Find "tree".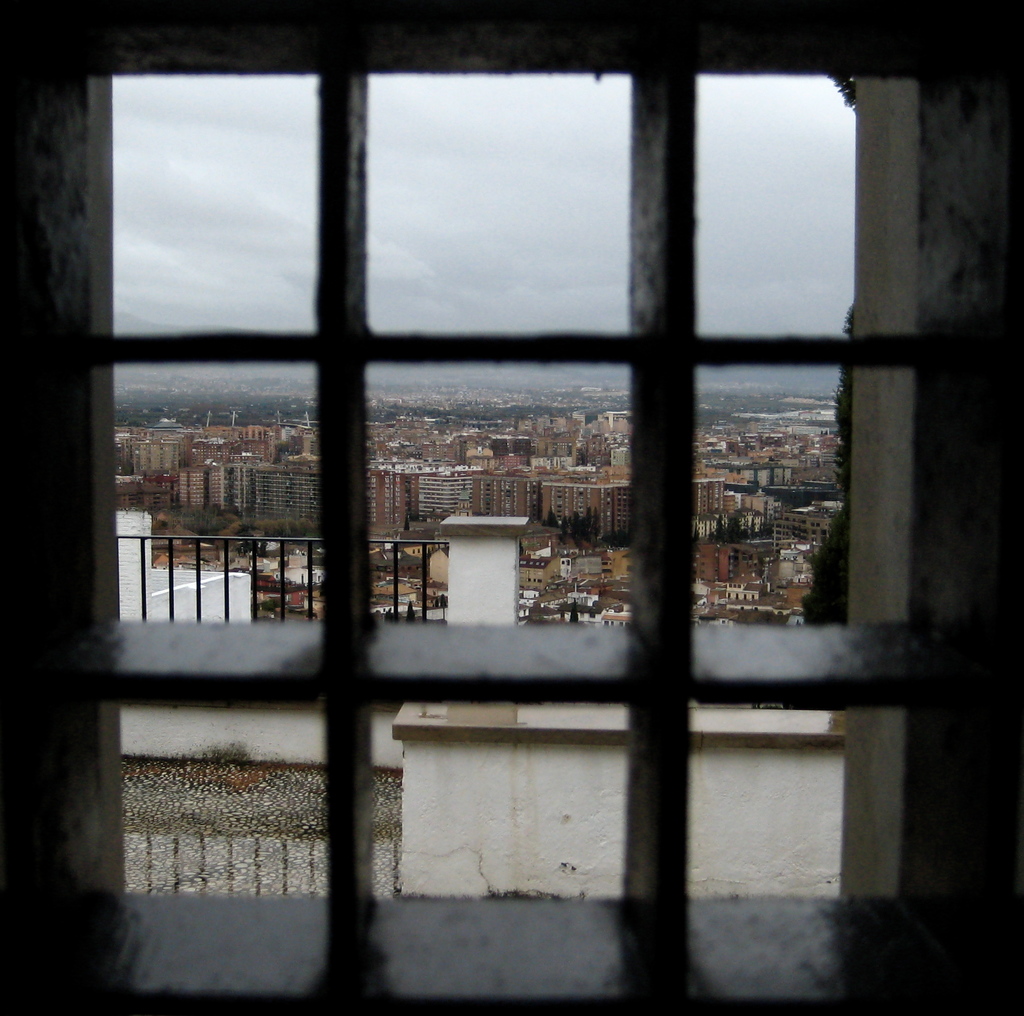
571,512,579,535.
